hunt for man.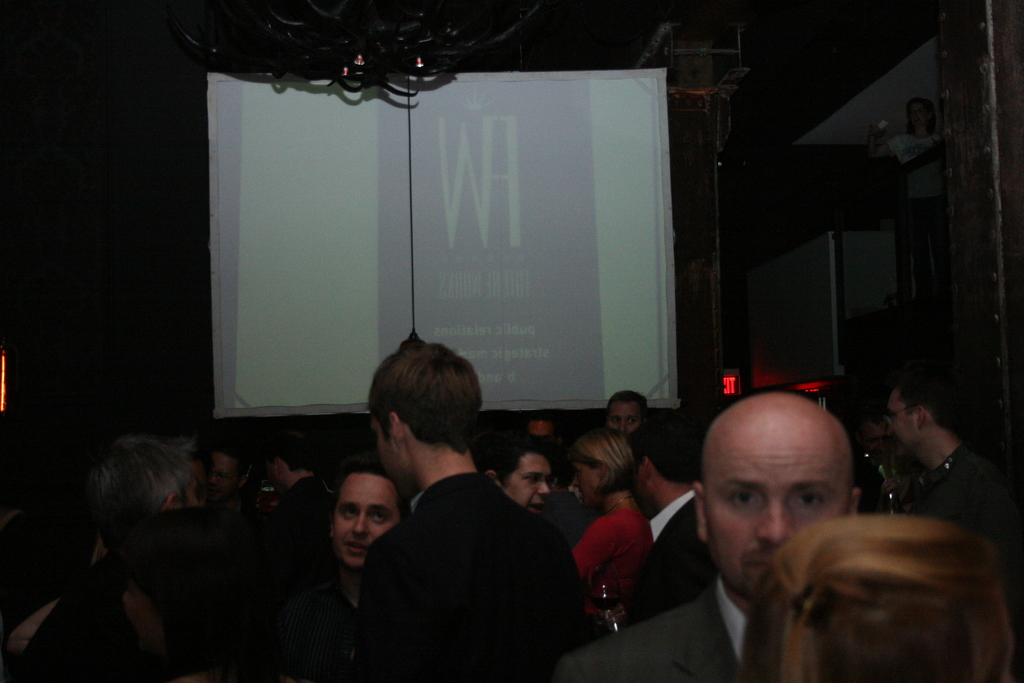
Hunted down at l=610, t=413, r=705, b=624.
